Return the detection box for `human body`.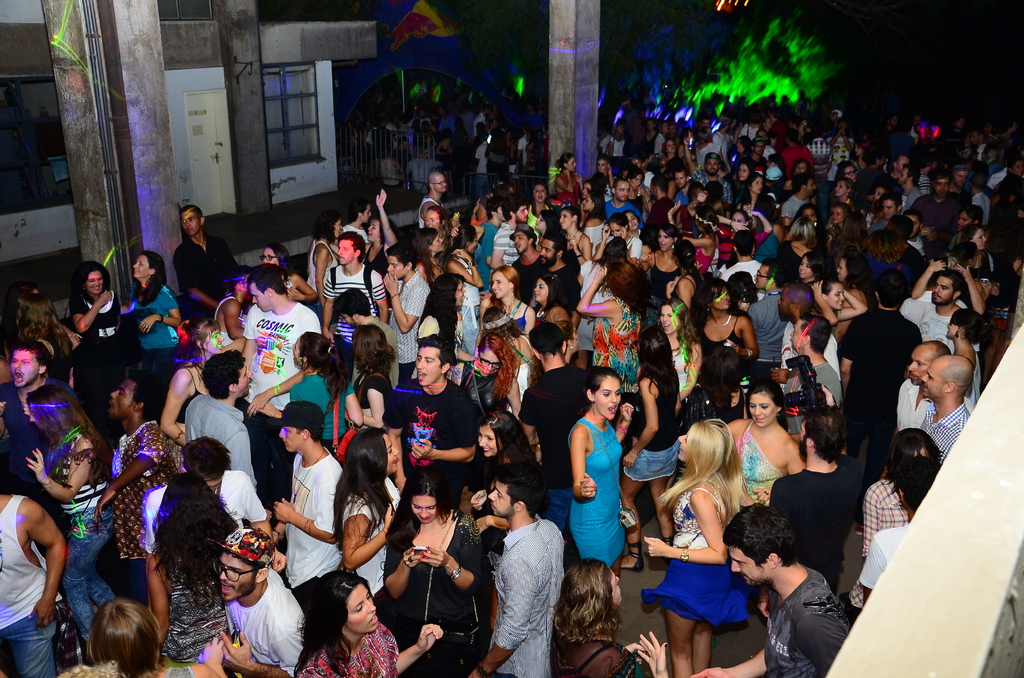
x1=779 y1=127 x2=824 y2=174.
